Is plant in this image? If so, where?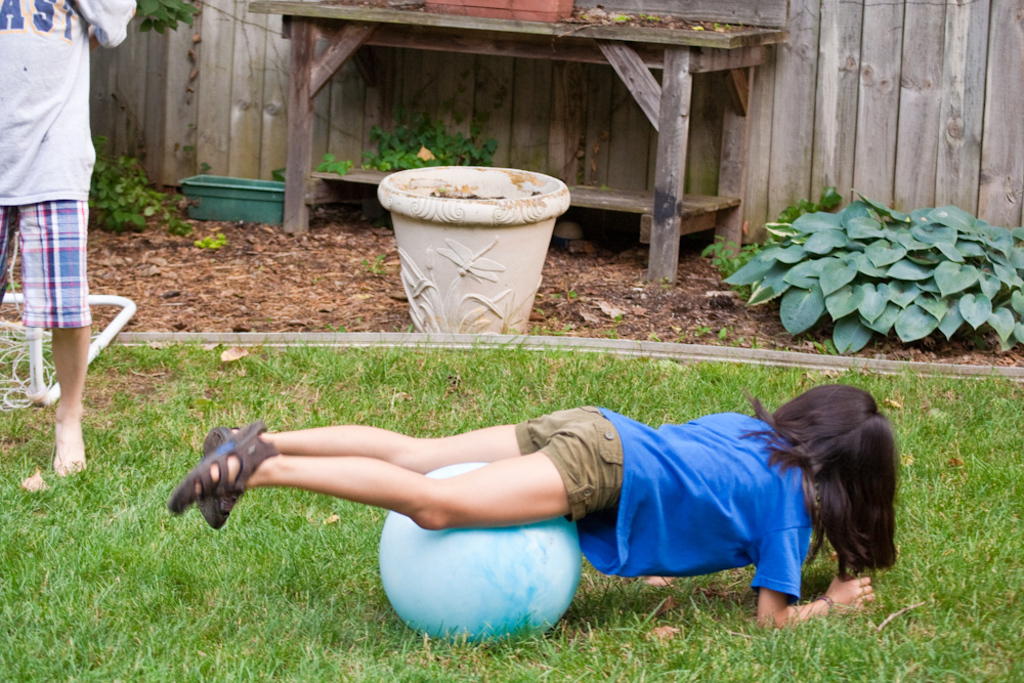
Yes, at <region>143, 0, 203, 34</region>.
